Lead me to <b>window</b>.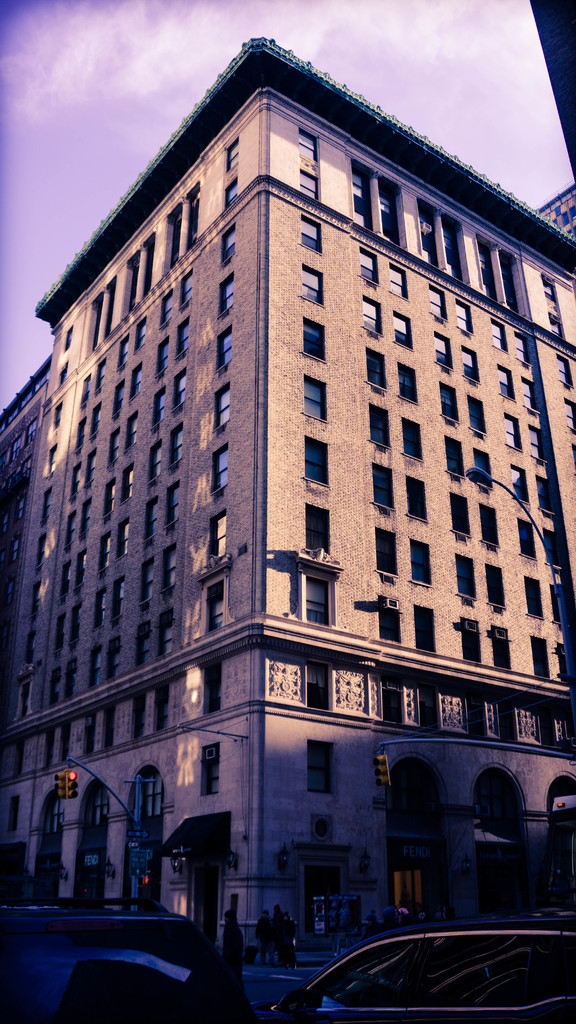
Lead to [444,436,464,476].
